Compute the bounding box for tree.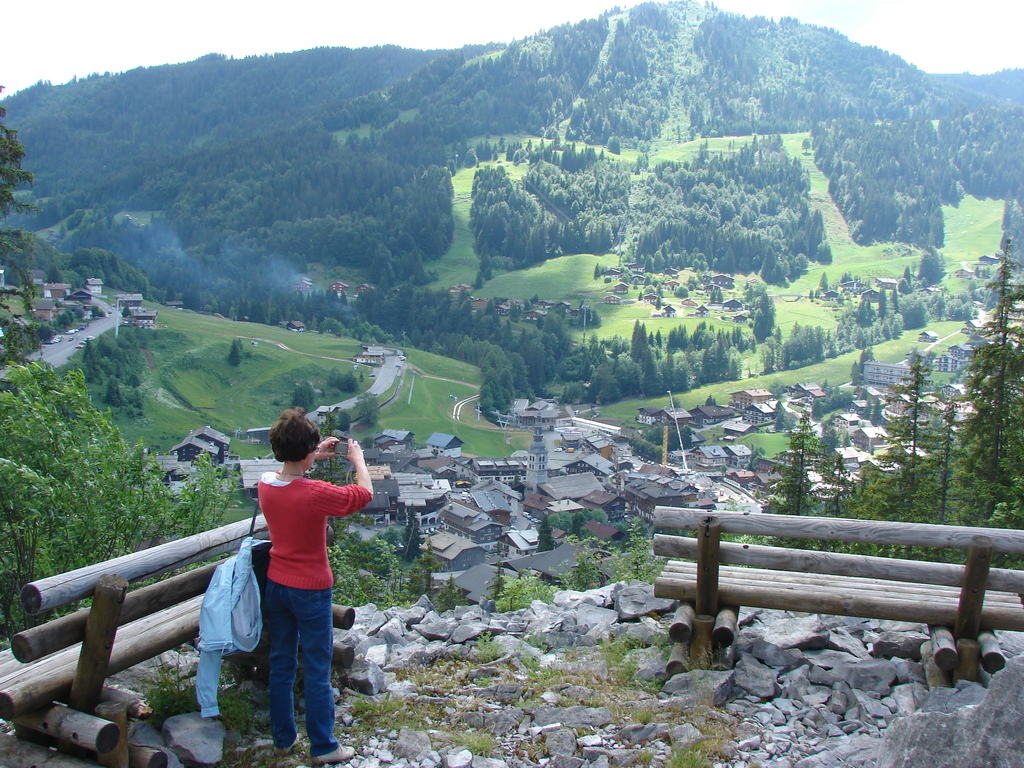
[361, 393, 387, 426].
